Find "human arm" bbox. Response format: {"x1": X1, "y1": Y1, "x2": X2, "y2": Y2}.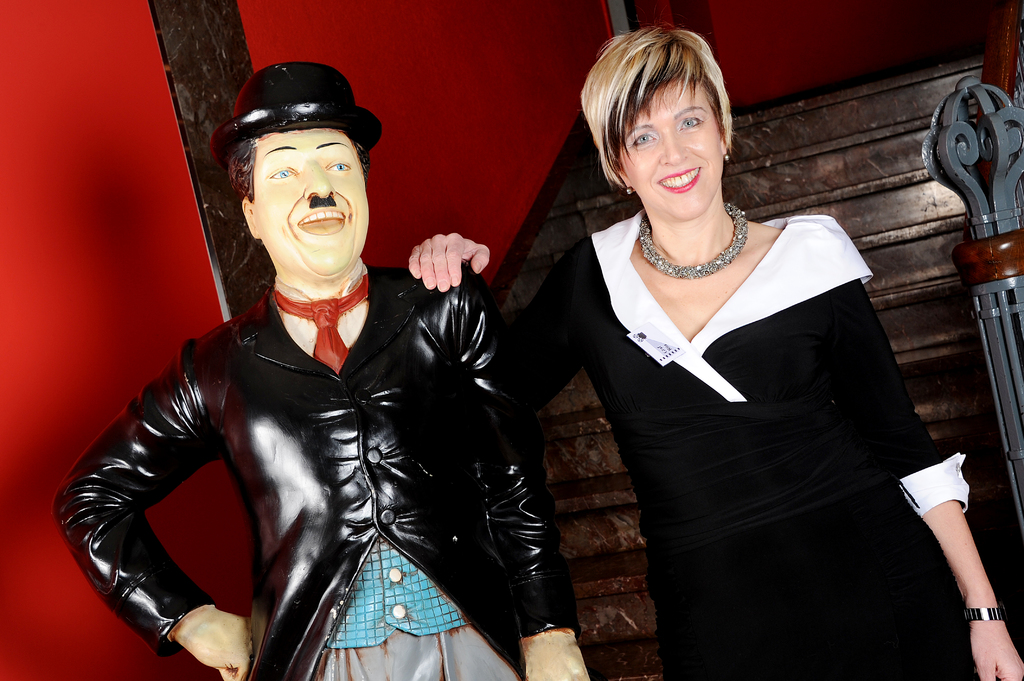
{"x1": 100, "y1": 365, "x2": 250, "y2": 625}.
